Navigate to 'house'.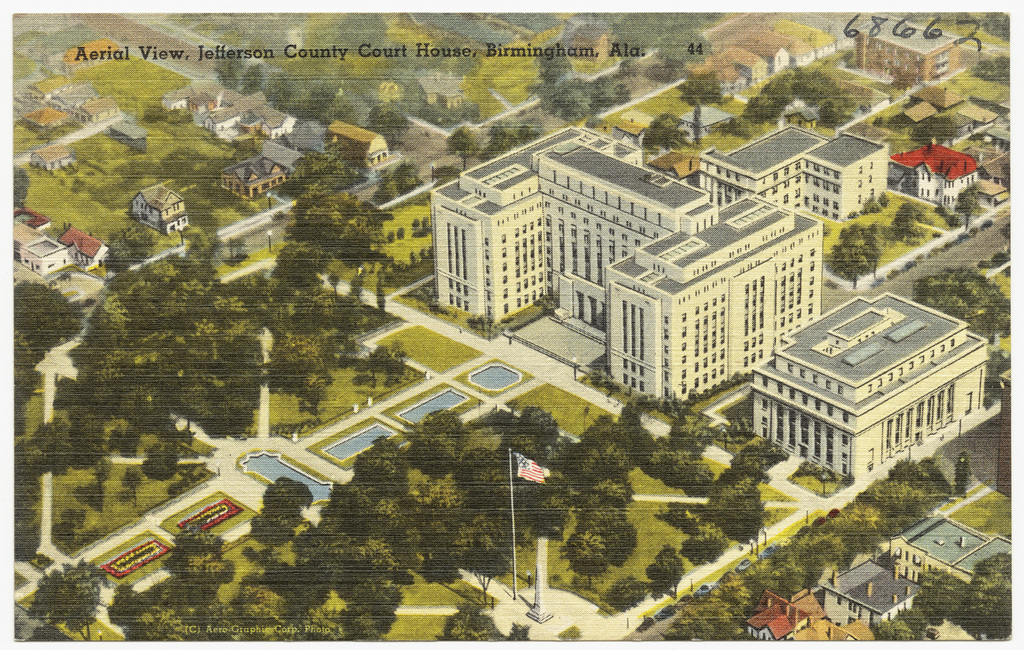
Navigation target: <box>159,75,388,184</box>.
